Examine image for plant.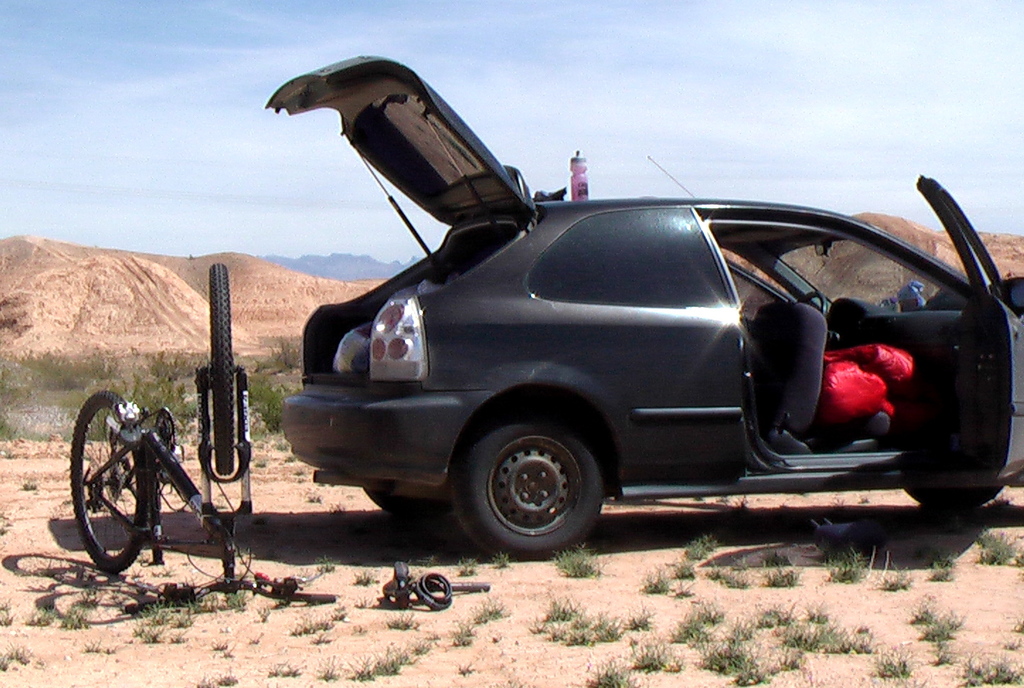
Examination result: {"x1": 769, "y1": 599, "x2": 792, "y2": 625}.
